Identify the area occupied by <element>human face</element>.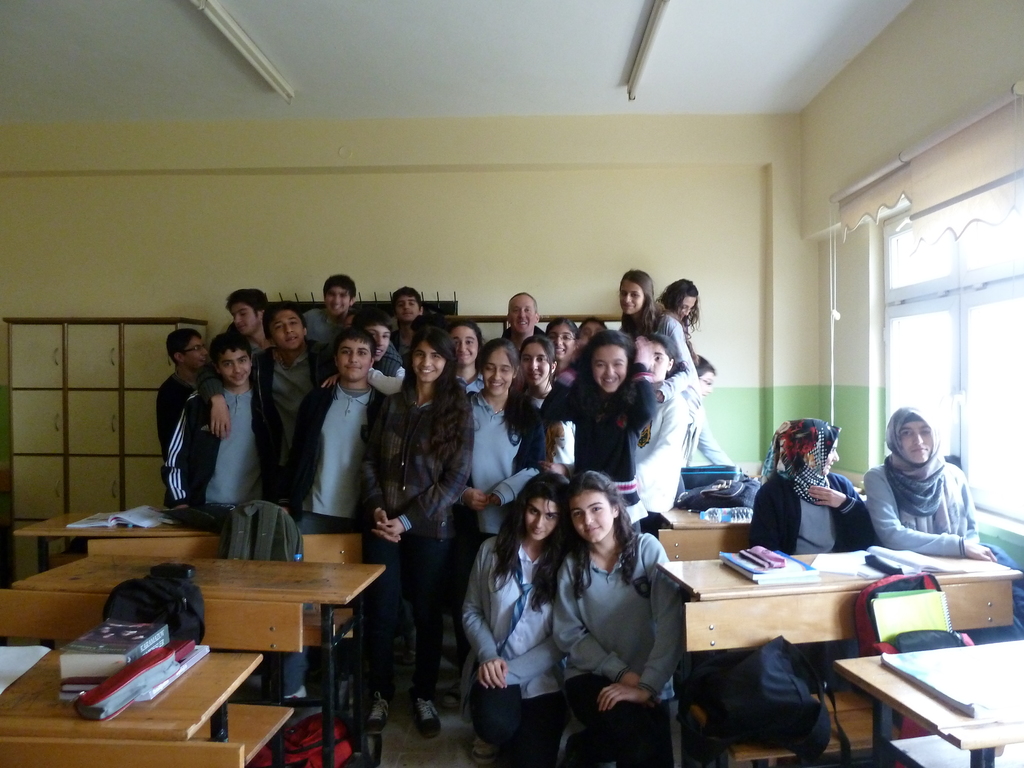
Area: rect(698, 367, 712, 394).
